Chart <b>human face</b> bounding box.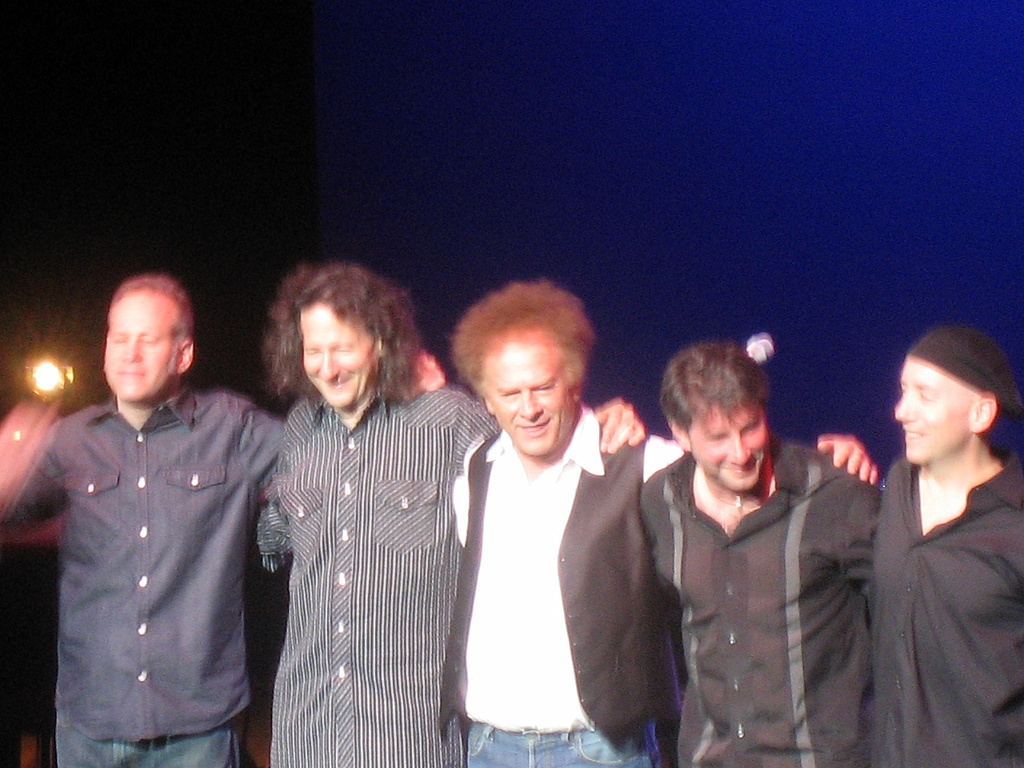
Charted: detection(692, 409, 767, 494).
